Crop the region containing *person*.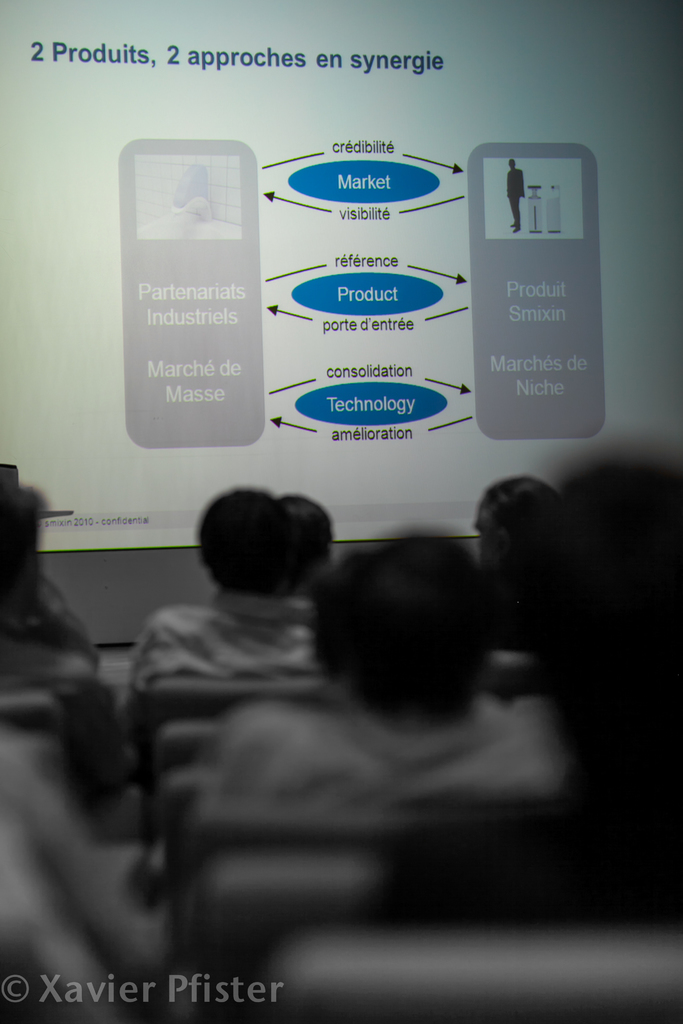
Crop region: 363:445:682:938.
